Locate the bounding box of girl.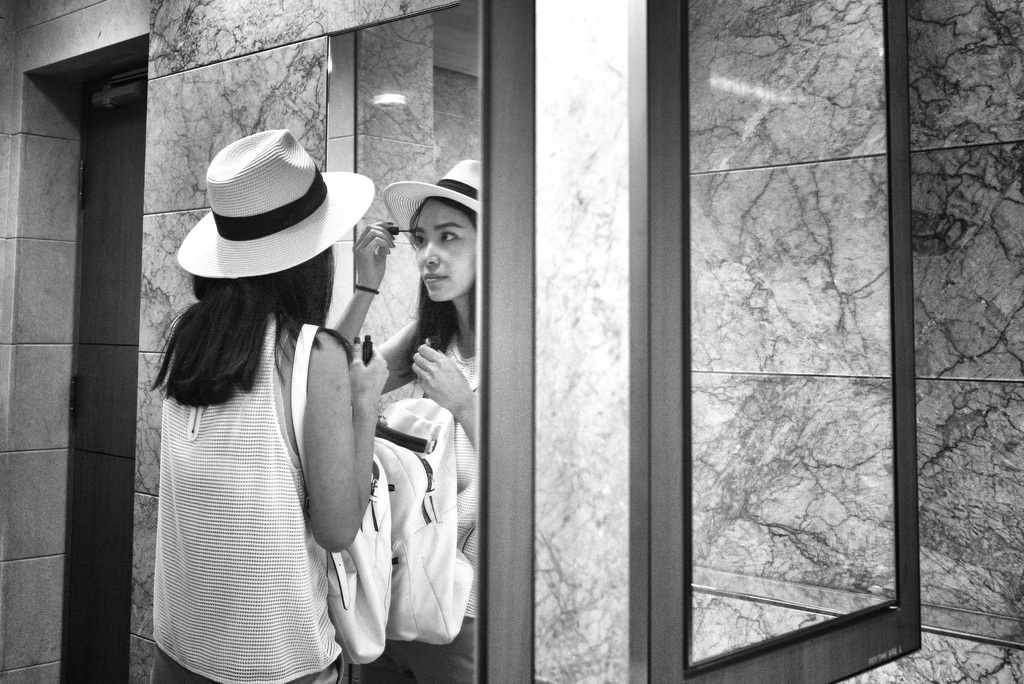
Bounding box: <box>148,126,378,683</box>.
